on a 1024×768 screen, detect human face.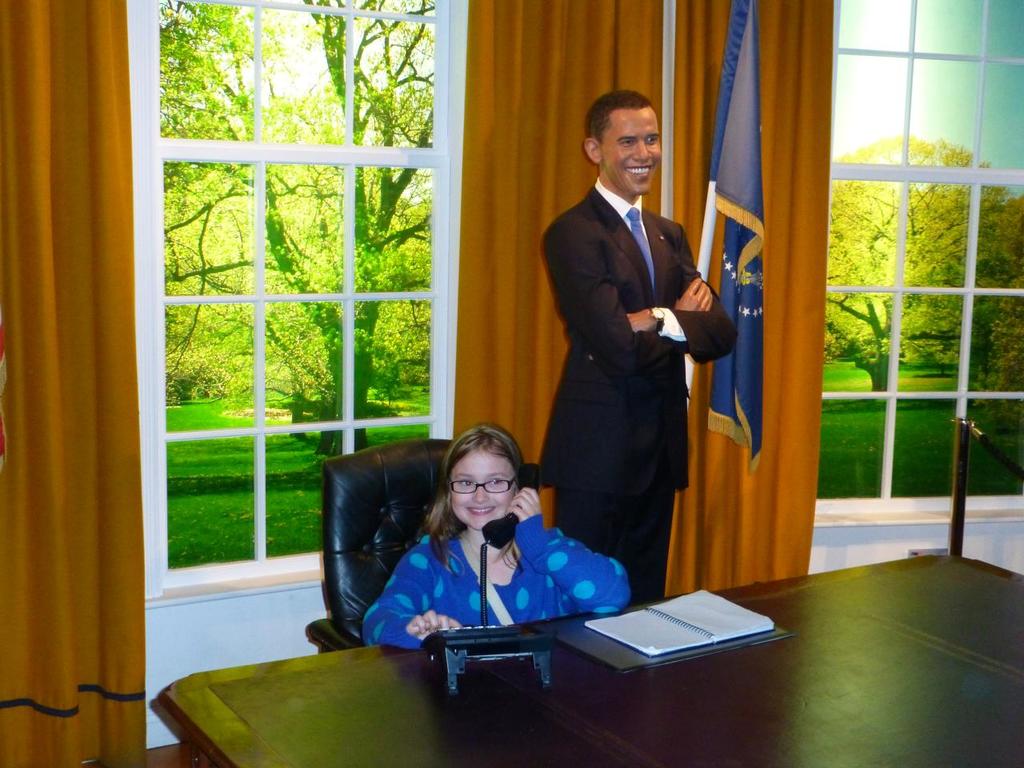
602/104/662/198.
